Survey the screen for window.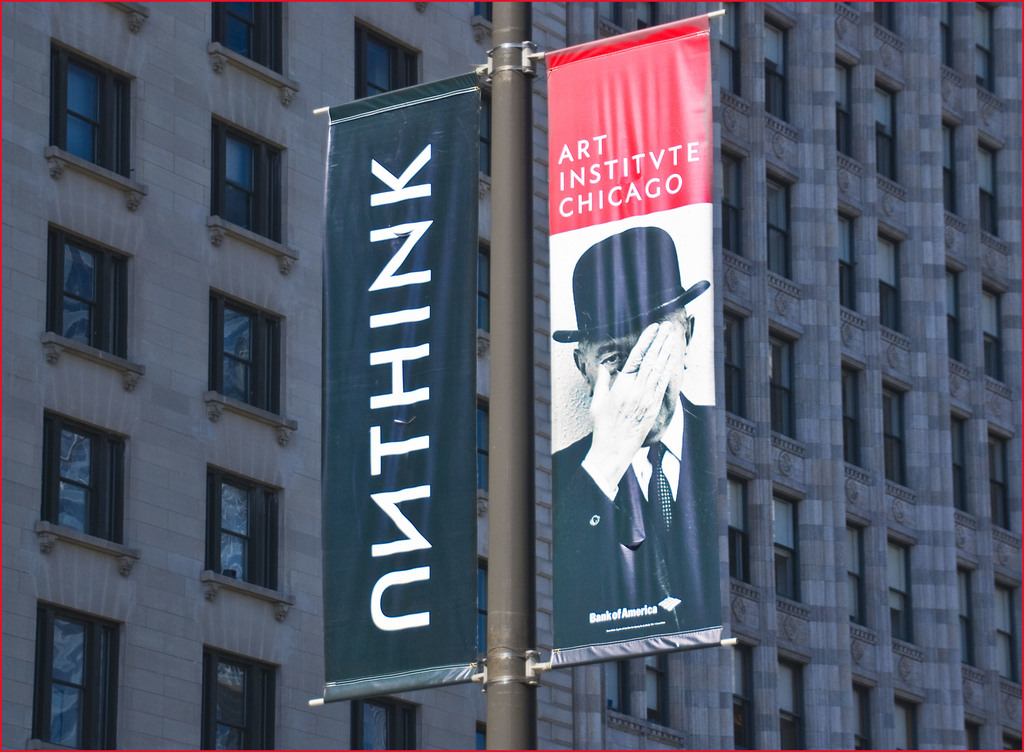
Survey found: BBox(716, 297, 751, 421).
